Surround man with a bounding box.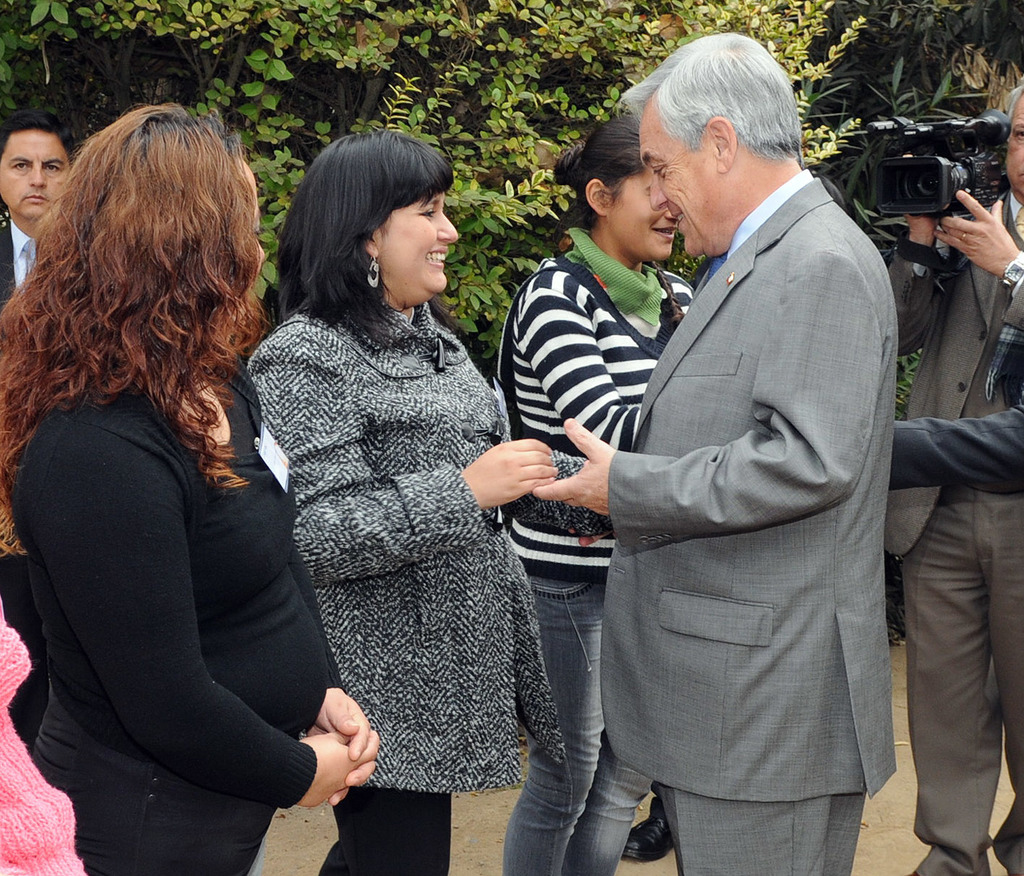
left=0, top=107, right=79, bottom=754.
